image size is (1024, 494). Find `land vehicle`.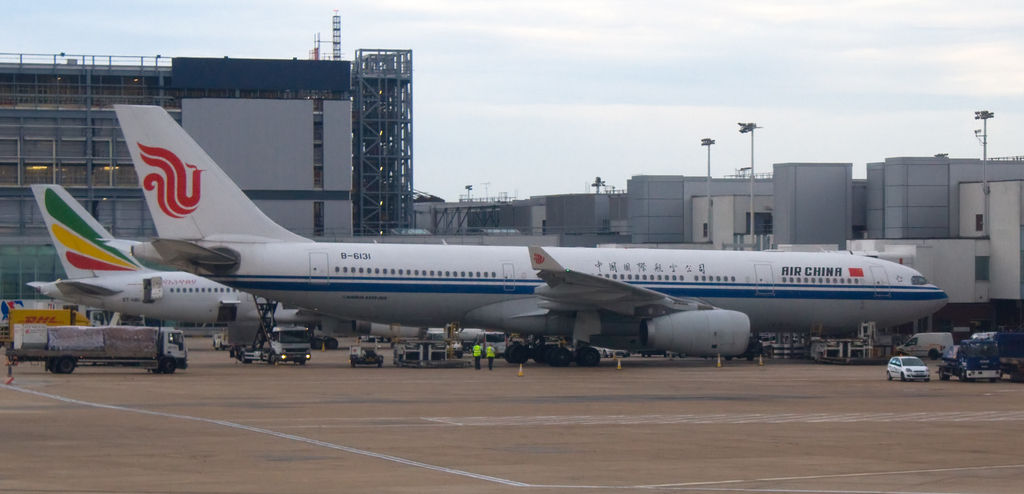
BBox(351, 340, 376, 367).
